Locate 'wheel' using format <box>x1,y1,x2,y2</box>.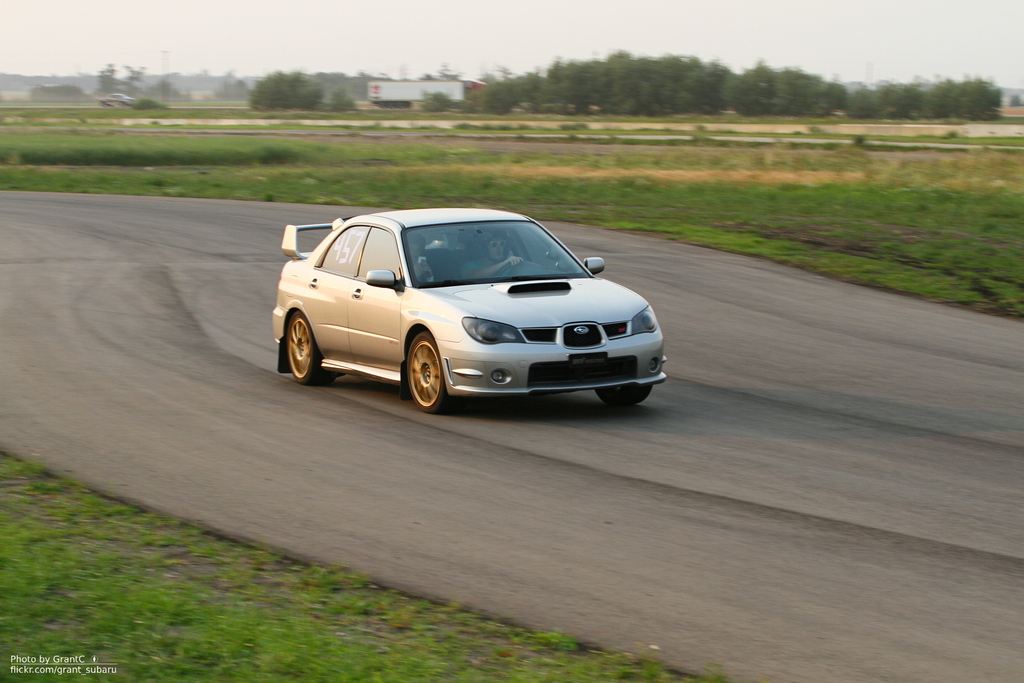
<box>596,383,655,404</box>.
